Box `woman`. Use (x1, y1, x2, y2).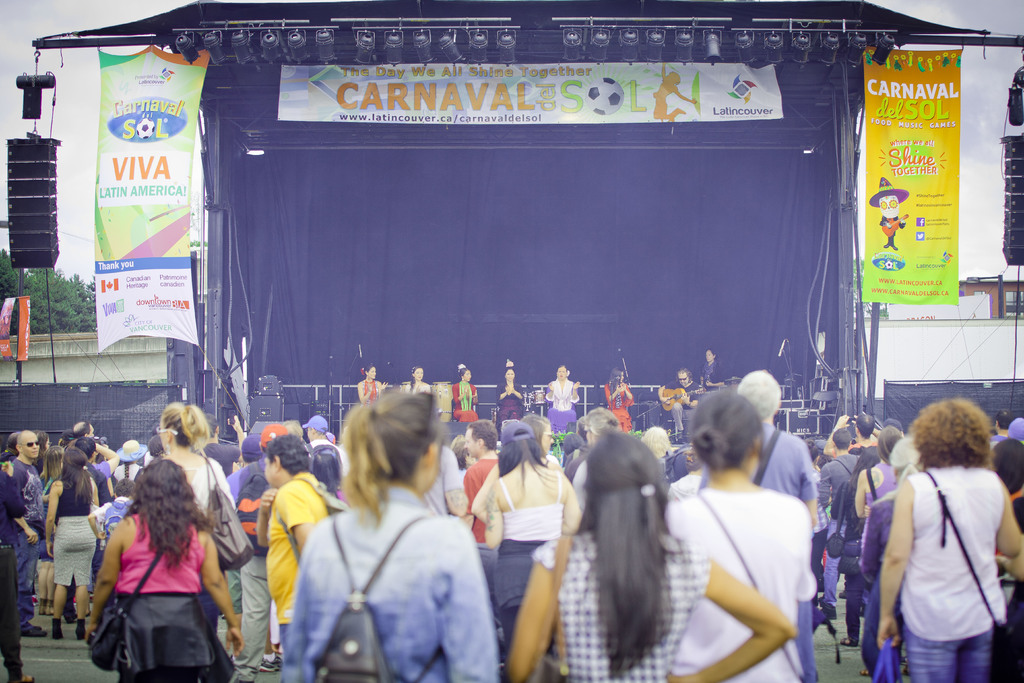
(451, 443, 471, 480).
